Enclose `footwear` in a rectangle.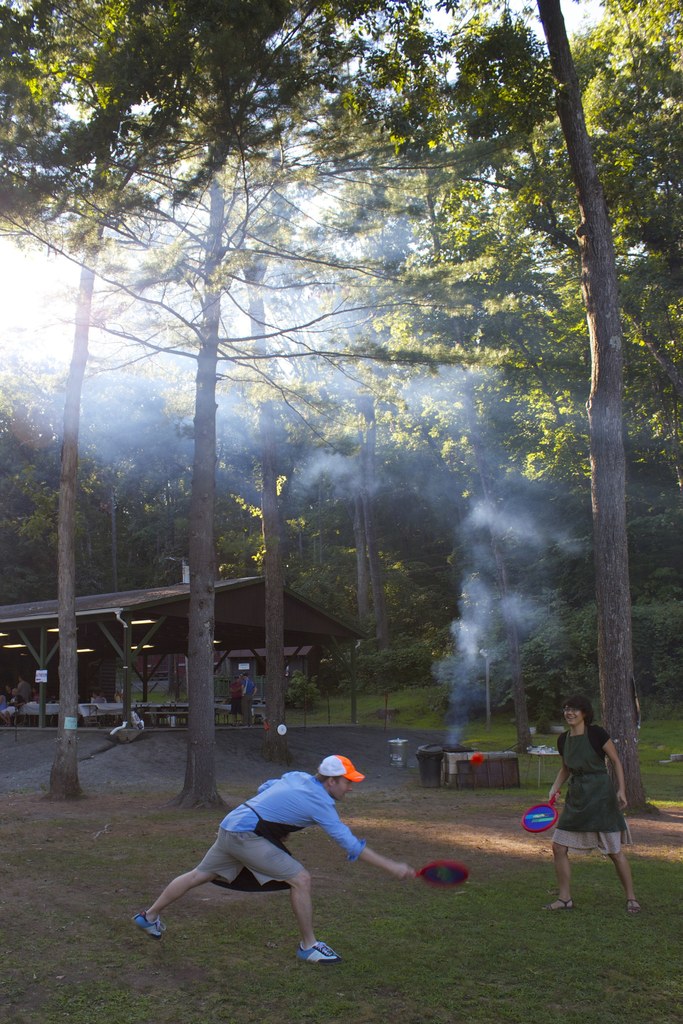
{"left": 127, "top": 911, "right": 168, "bottom": 935}.
